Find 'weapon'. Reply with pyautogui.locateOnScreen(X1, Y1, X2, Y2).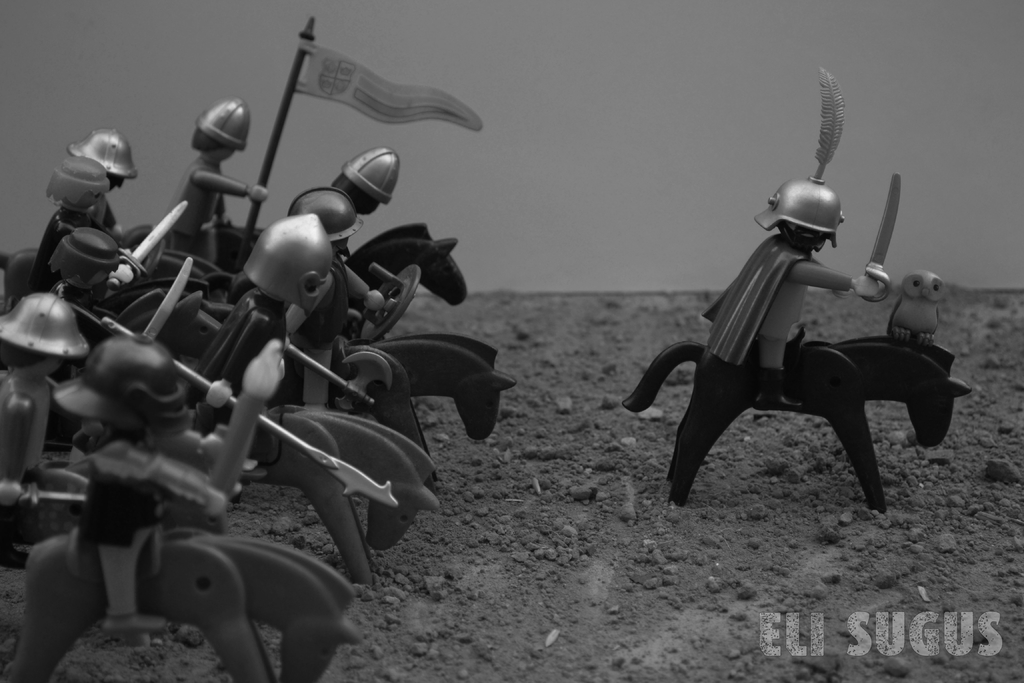
pyautogui.locateOnScreen(132, 258, 195, 348).
